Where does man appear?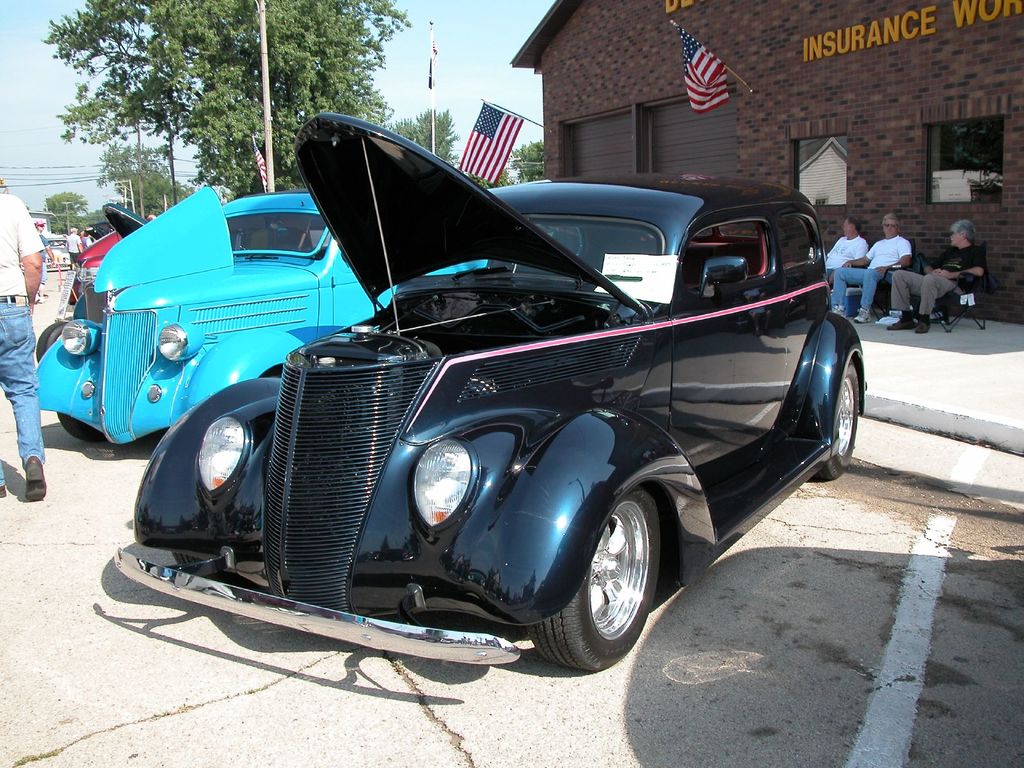
Appears at {"x1": 0, "y1": 189, "x2": 46, "y2": 506}.
